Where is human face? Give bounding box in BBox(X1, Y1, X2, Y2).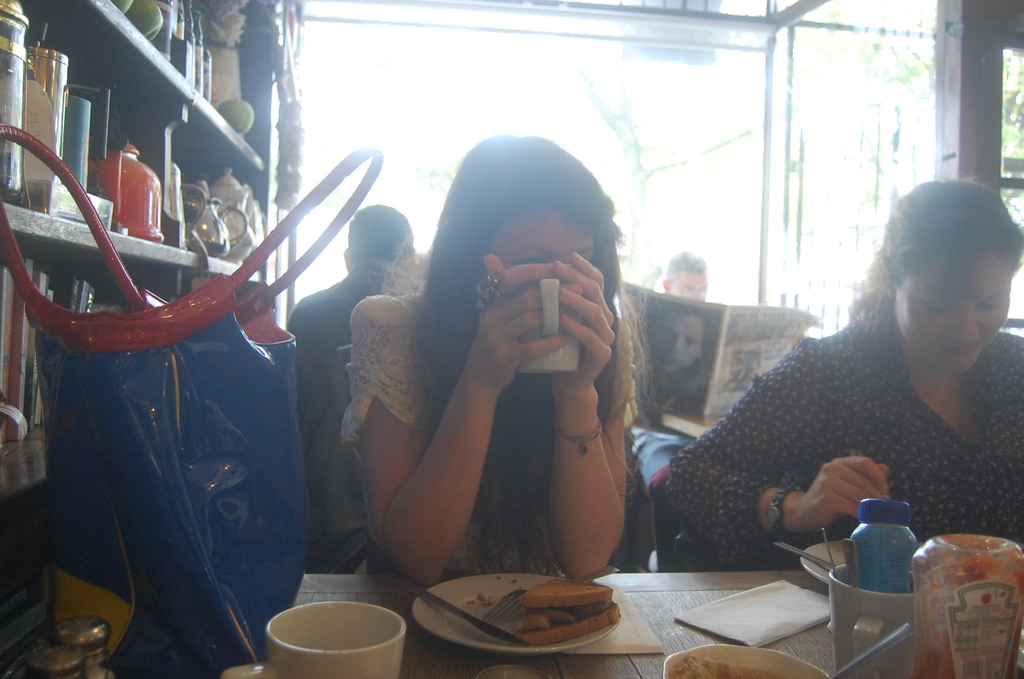
BBox(896, 255, 1009, 375).
